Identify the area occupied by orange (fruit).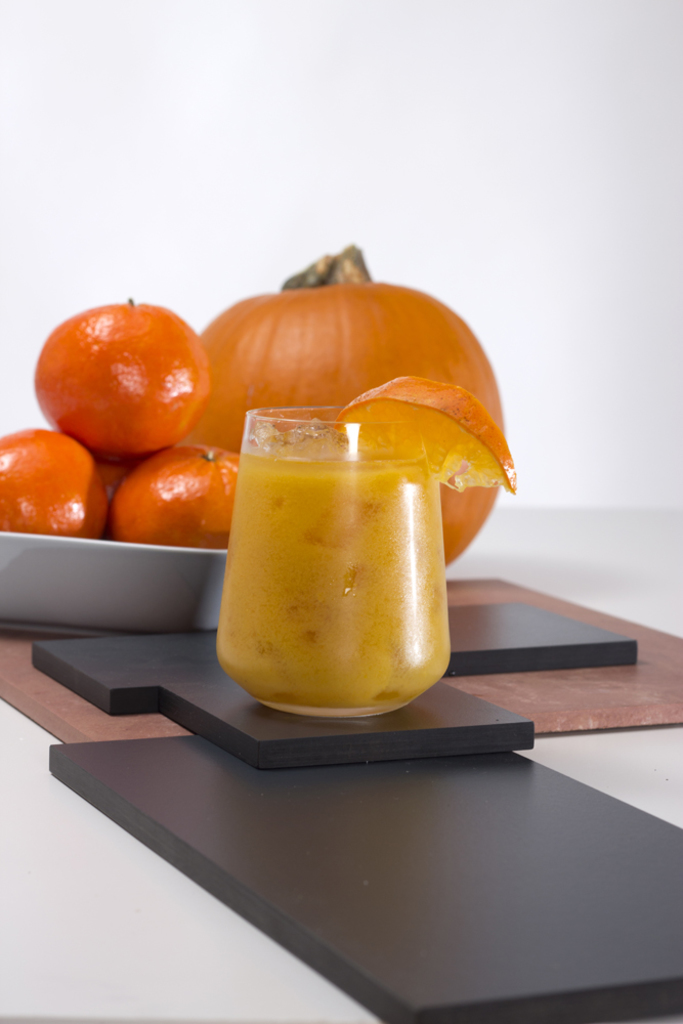
Area: Rect(34, 294, 206, 458).
